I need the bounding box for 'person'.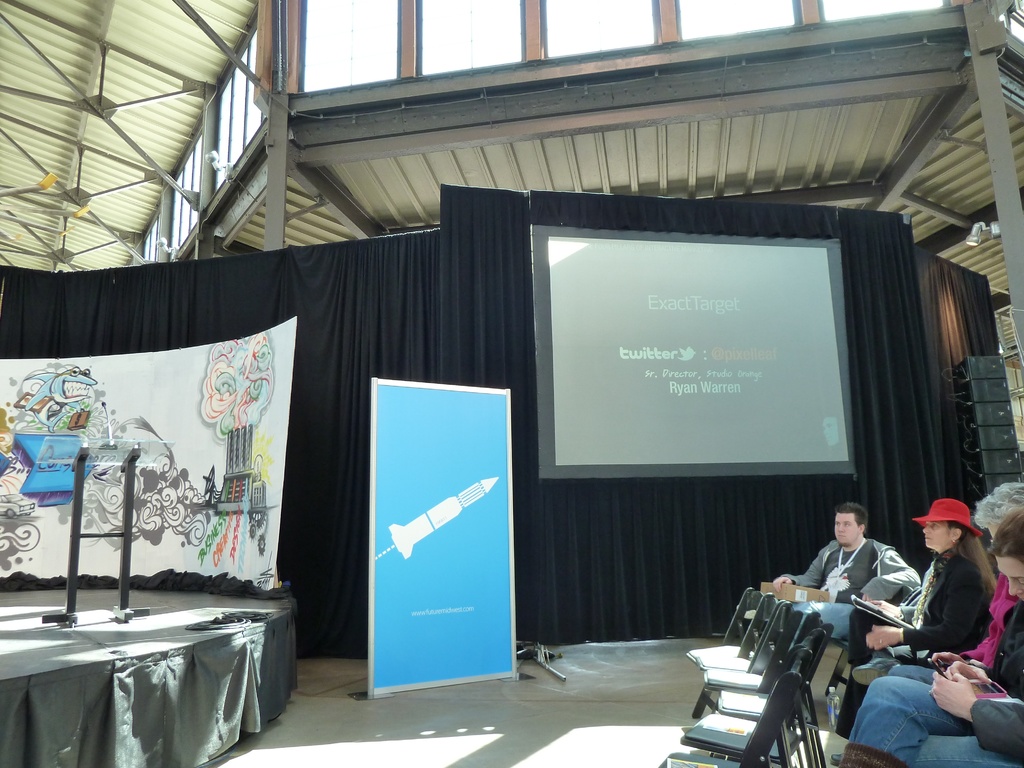
Here it is: l=774, t=500, r=892, b=643.
